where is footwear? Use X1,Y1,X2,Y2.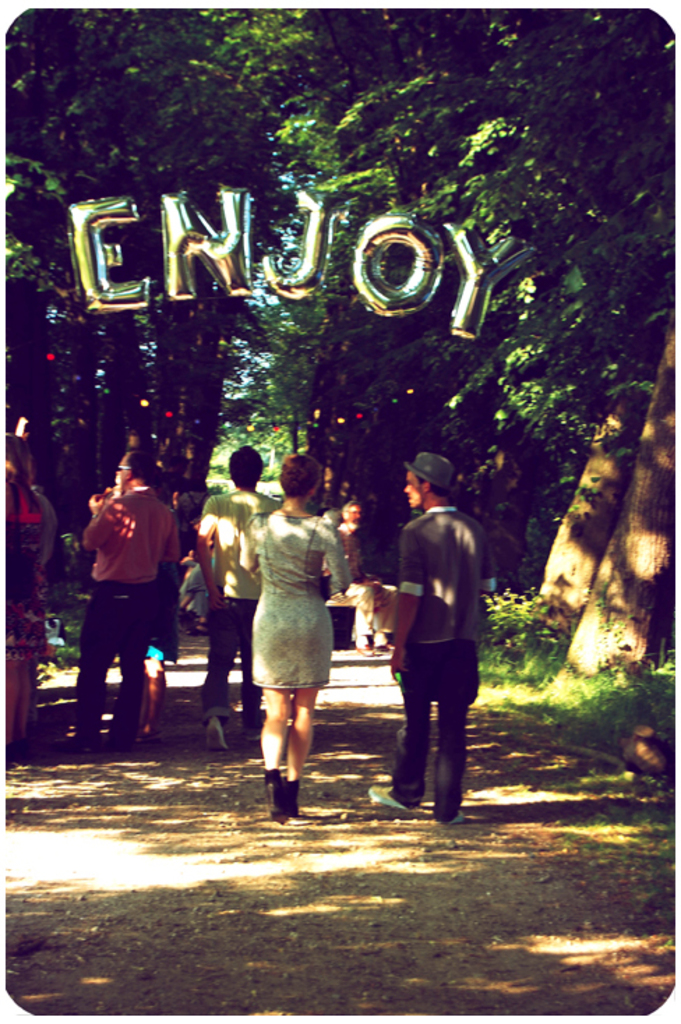
251,727,267,744.
